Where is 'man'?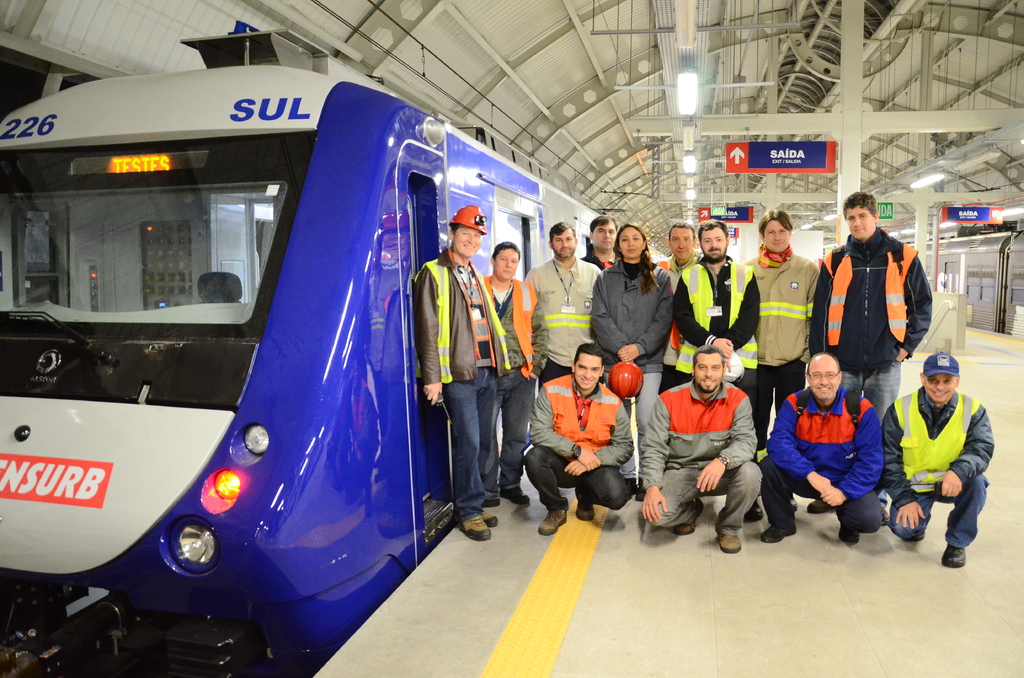
<region>759, 352, 884, 542</region>.
